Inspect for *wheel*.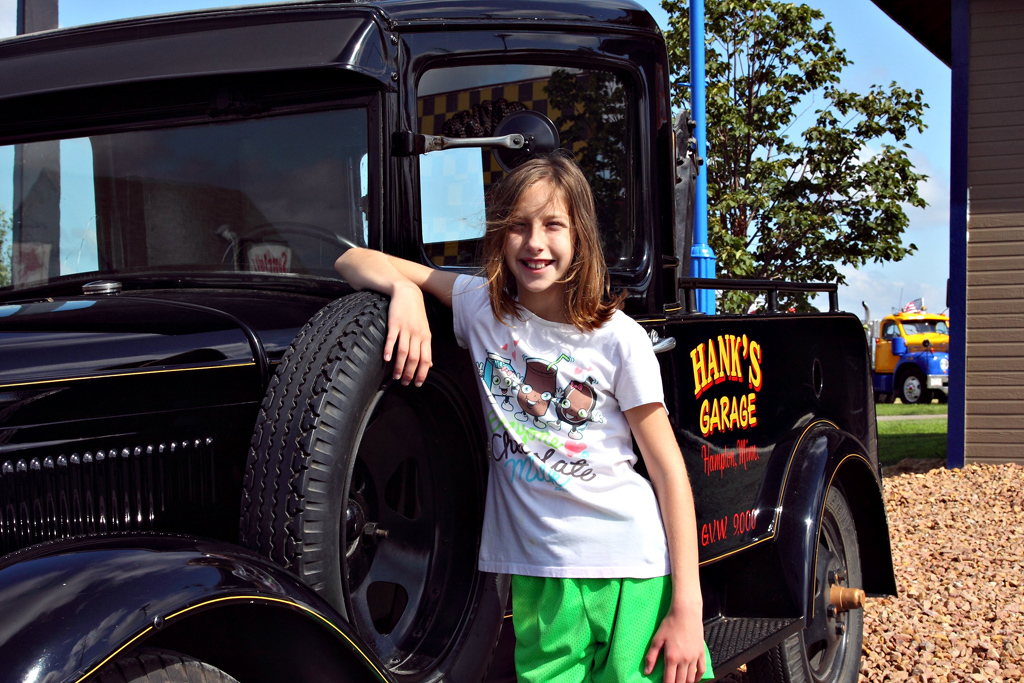
Inspection: box=[897, 373, 929, 407].
